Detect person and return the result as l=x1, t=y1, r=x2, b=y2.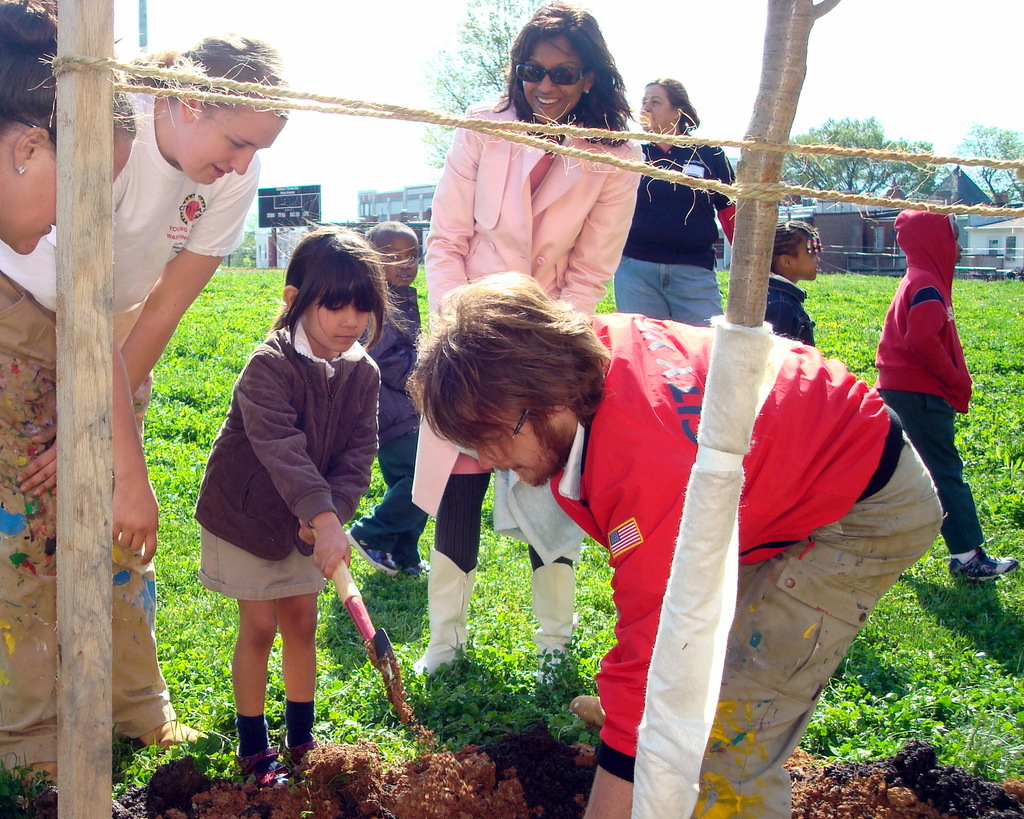
l=412, t=277, r=946, b=818.
